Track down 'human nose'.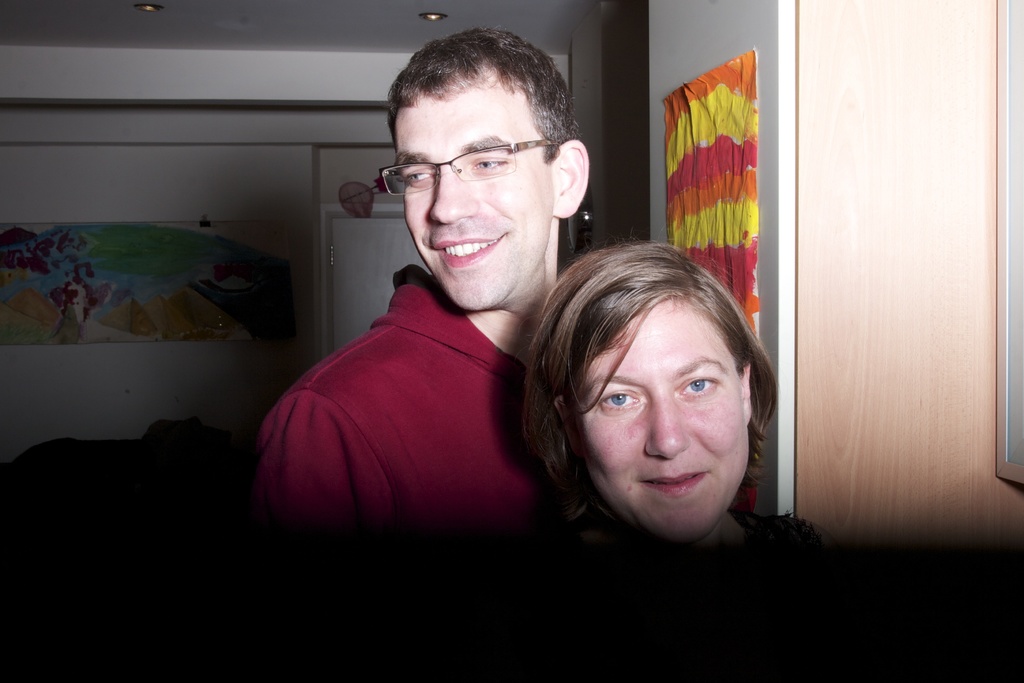
Tracked to select_region(425, 164, 479, 223).
